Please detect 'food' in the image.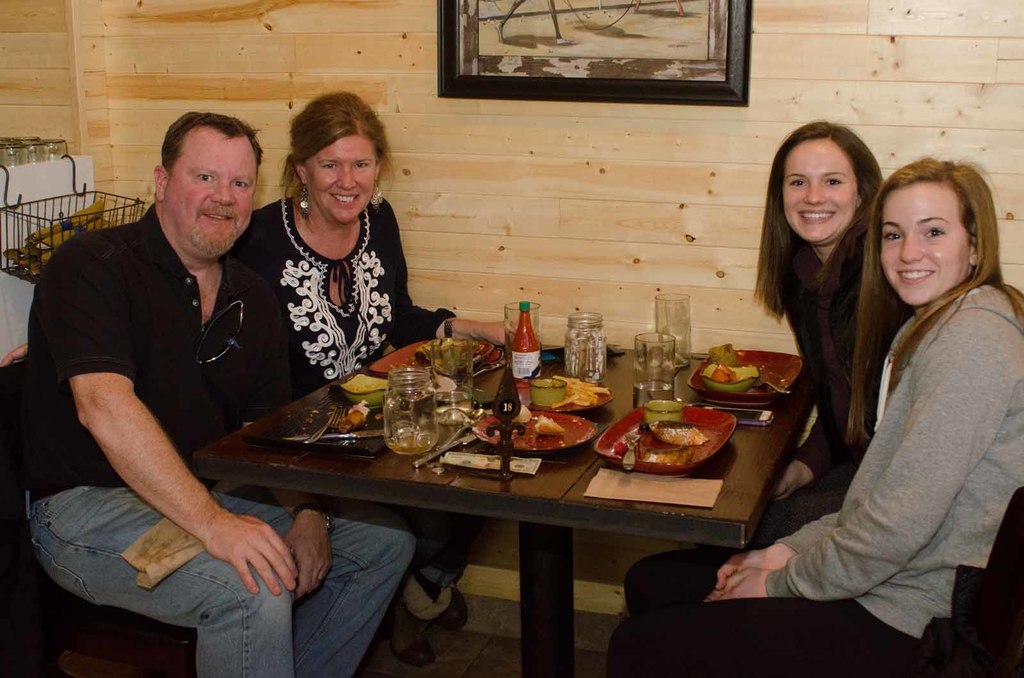
[434, 345, 501, 375].
